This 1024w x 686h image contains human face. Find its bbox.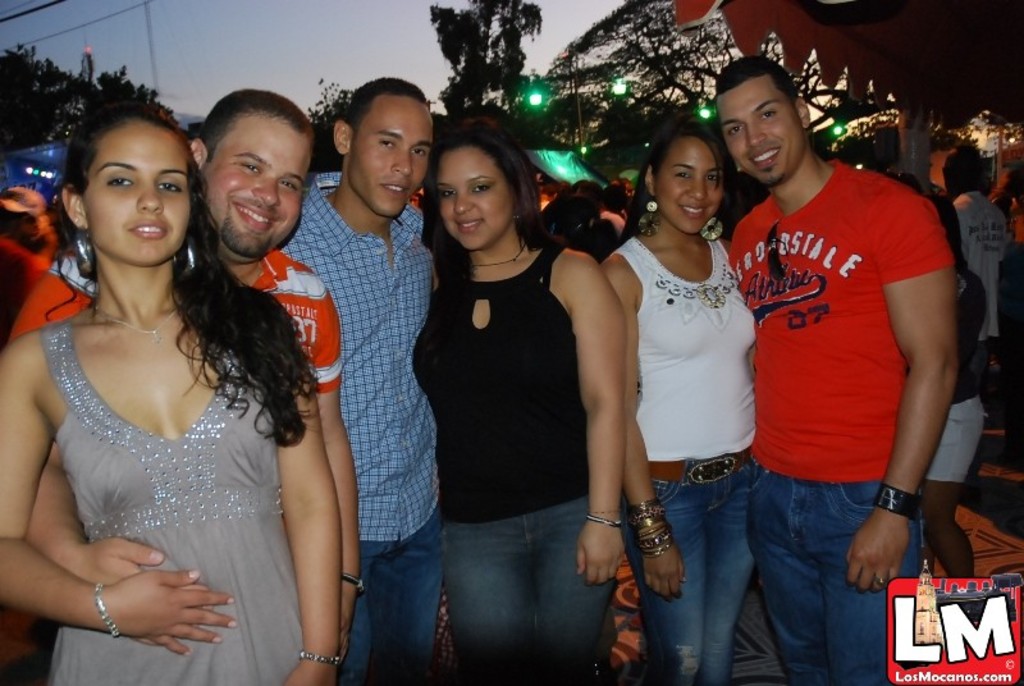
left=202, top=119, right=301, bottom=261.
